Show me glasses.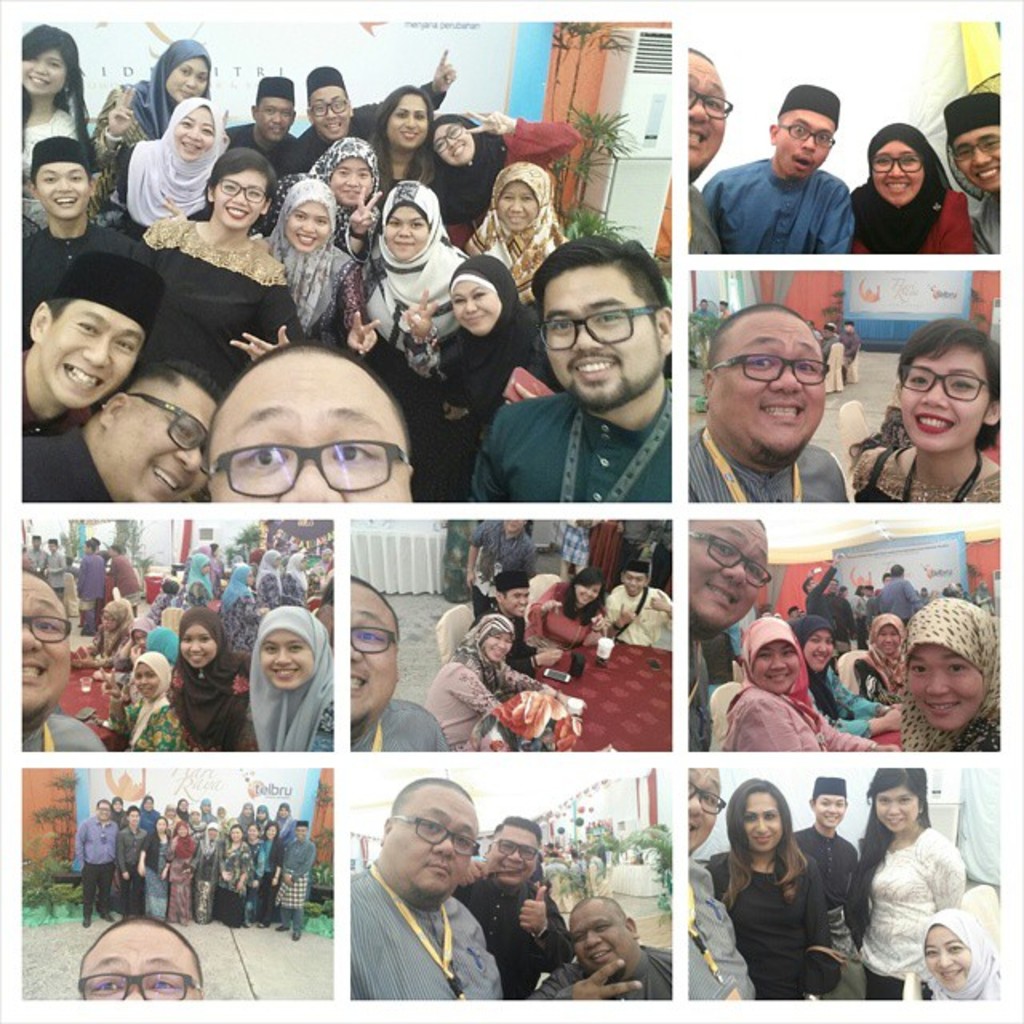
glasses is here: bbox=(336, 624, 405, 661).
